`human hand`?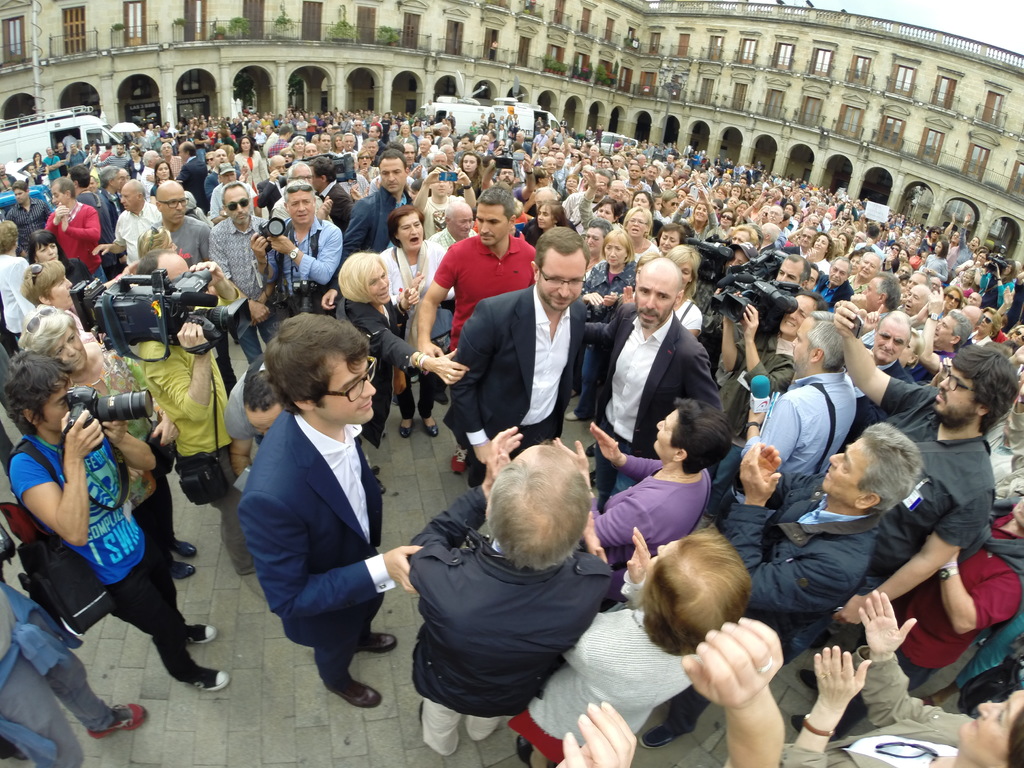
locate(676, 616, 787, 710)
